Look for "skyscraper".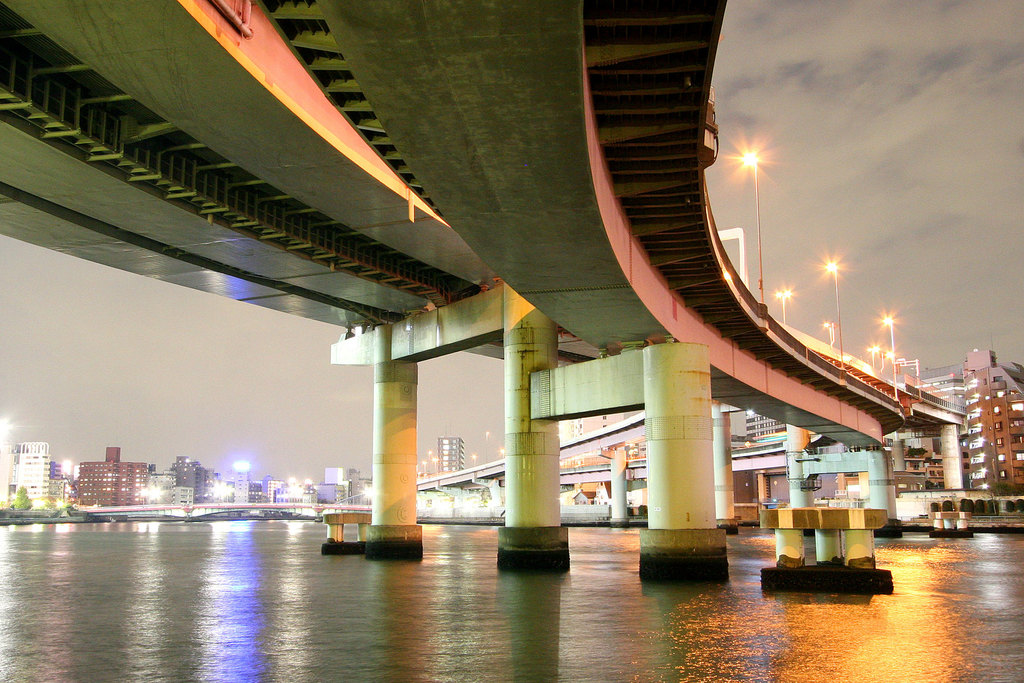
Found: (x1=152, y1=465, x2=194, y2=508).
